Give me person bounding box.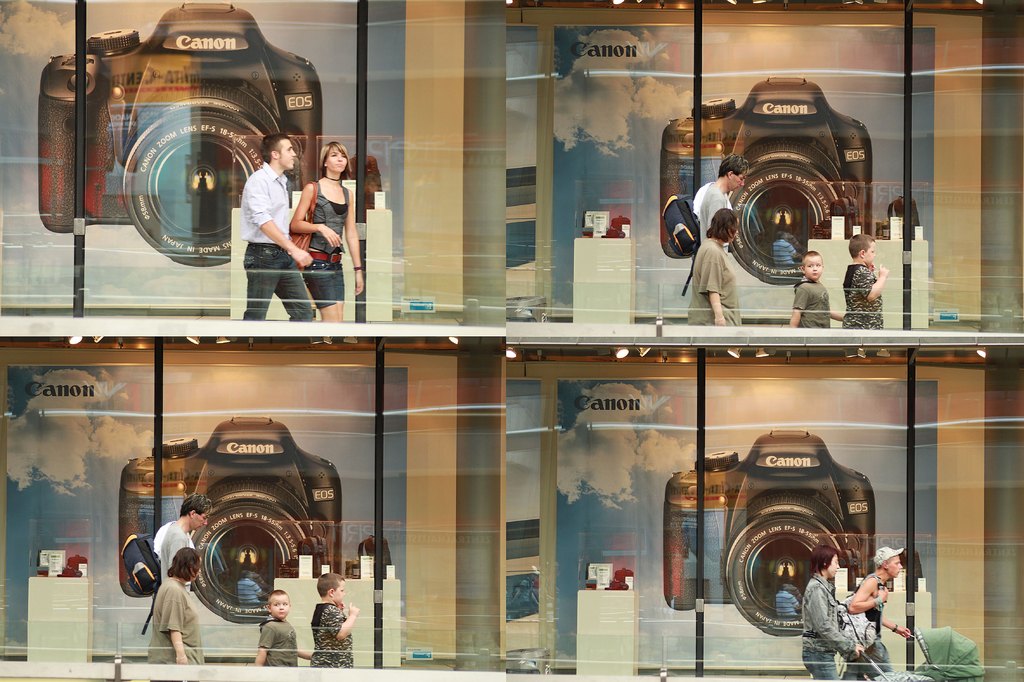
{"x1": 698, "y1": 154, "x2": 750, "y2": 247}.
